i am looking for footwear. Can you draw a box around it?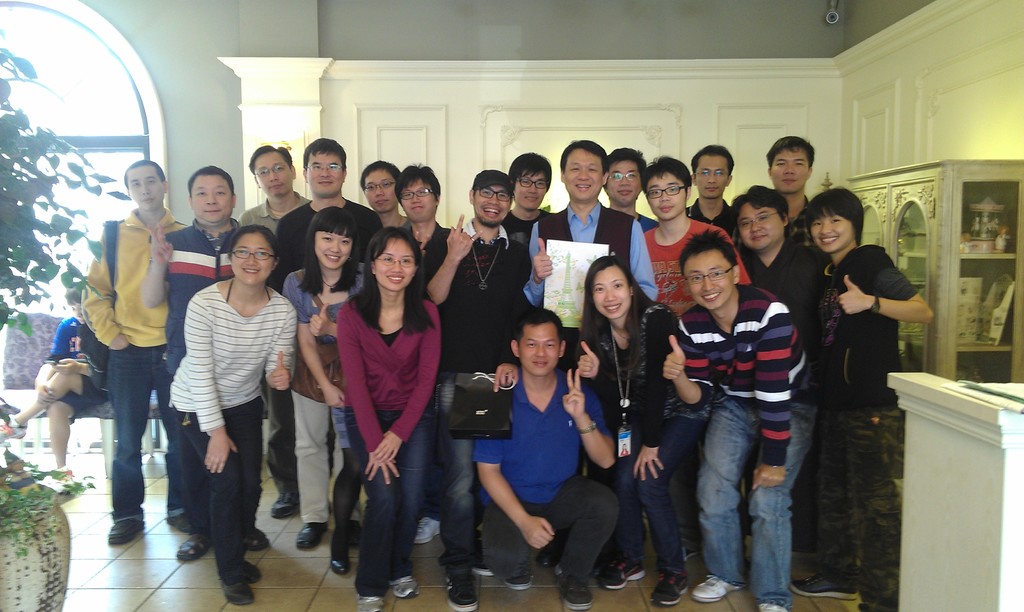
Sure, the bounding box is box=[692, 572, 736, 600].
